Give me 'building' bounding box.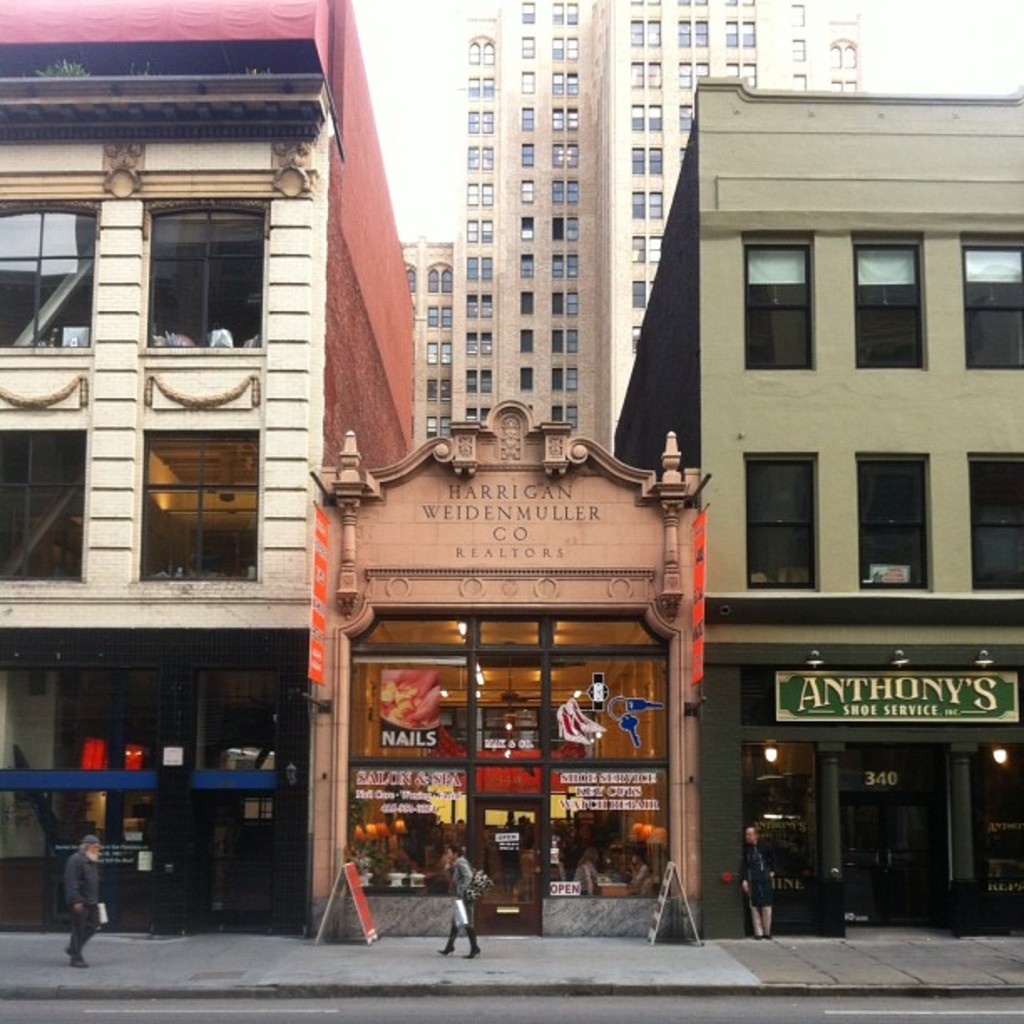
0, 0, 413, 937.
